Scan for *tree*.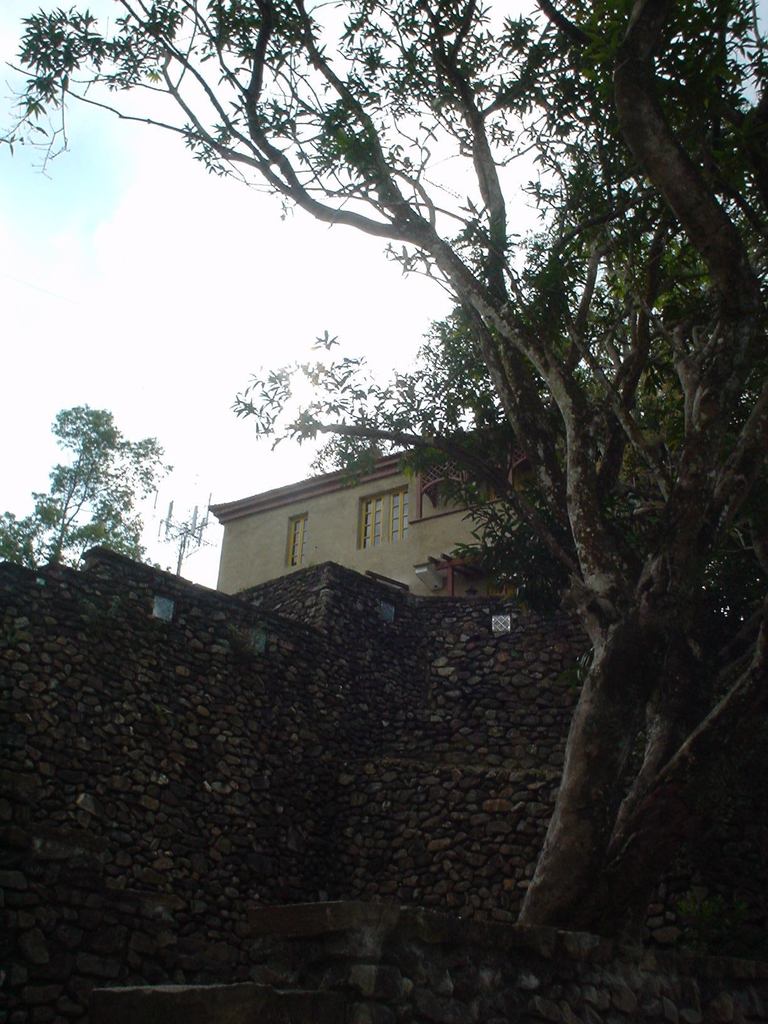
Scan result: <region>0, 399, 173, 560</region>.
